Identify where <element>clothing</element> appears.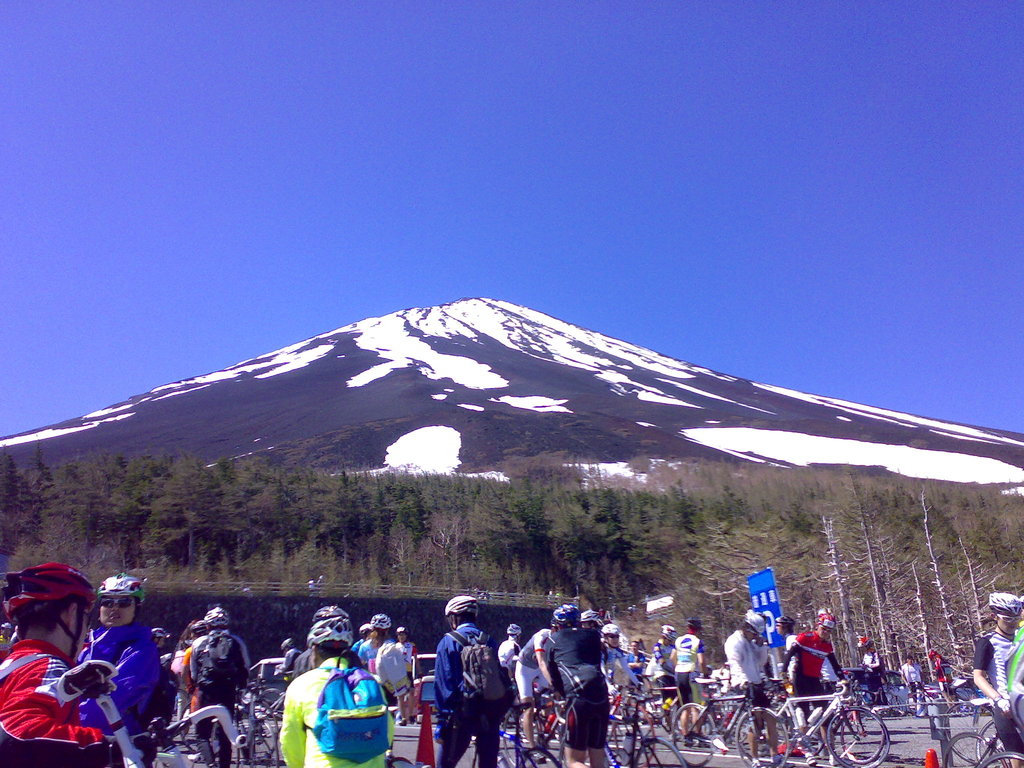
Appears at box=[861, 648, 892, 705].
